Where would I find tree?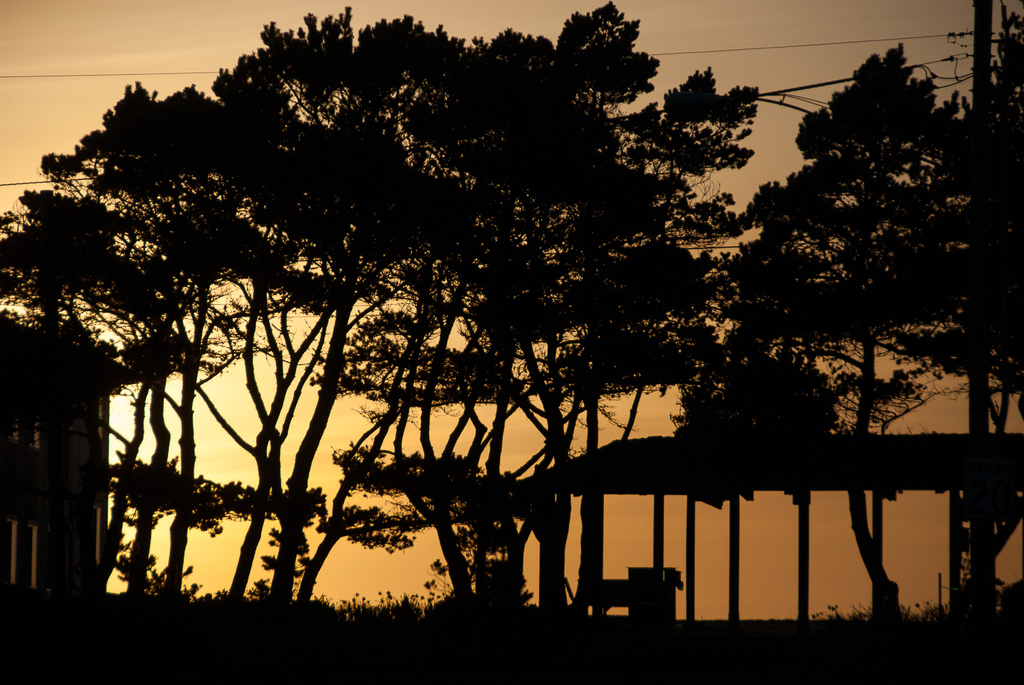
At 932,0,1023,432.
